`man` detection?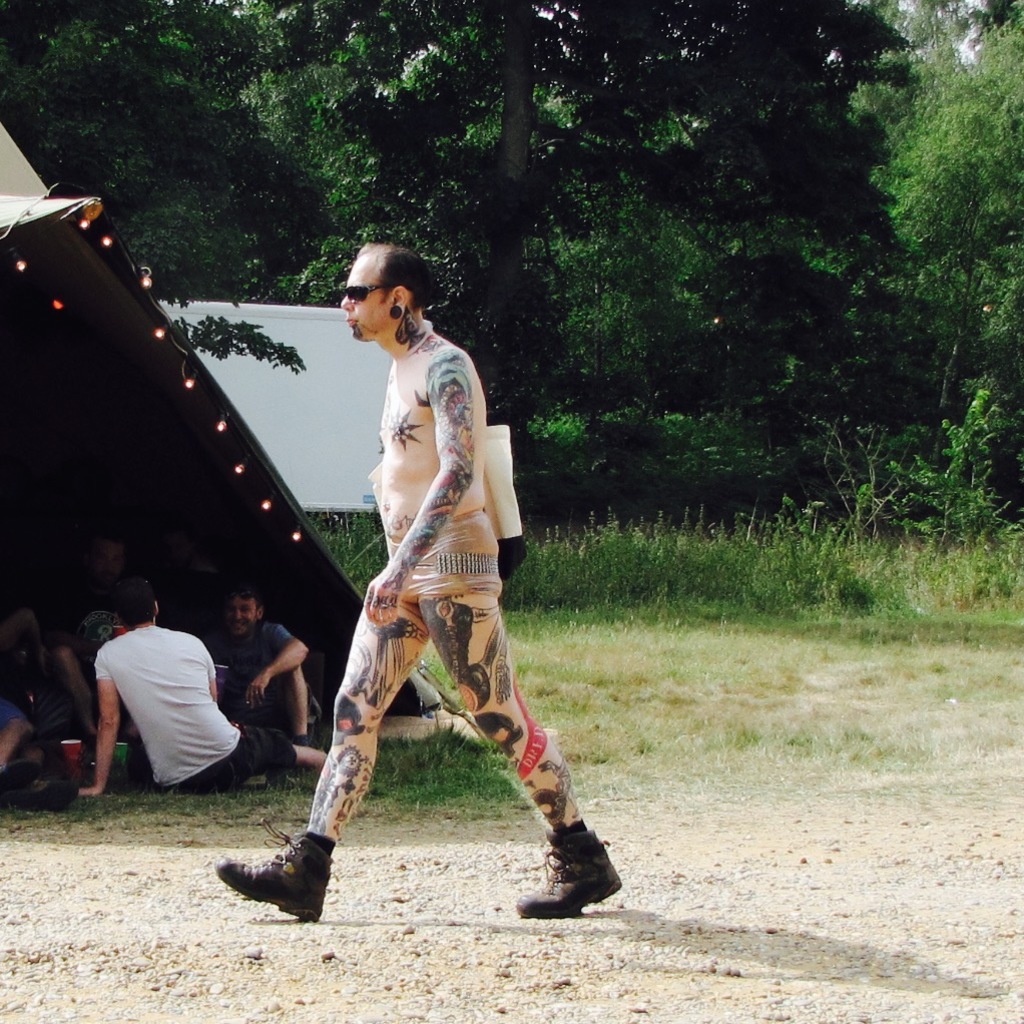
x1=78 y1=575 x2=331 y2=795
